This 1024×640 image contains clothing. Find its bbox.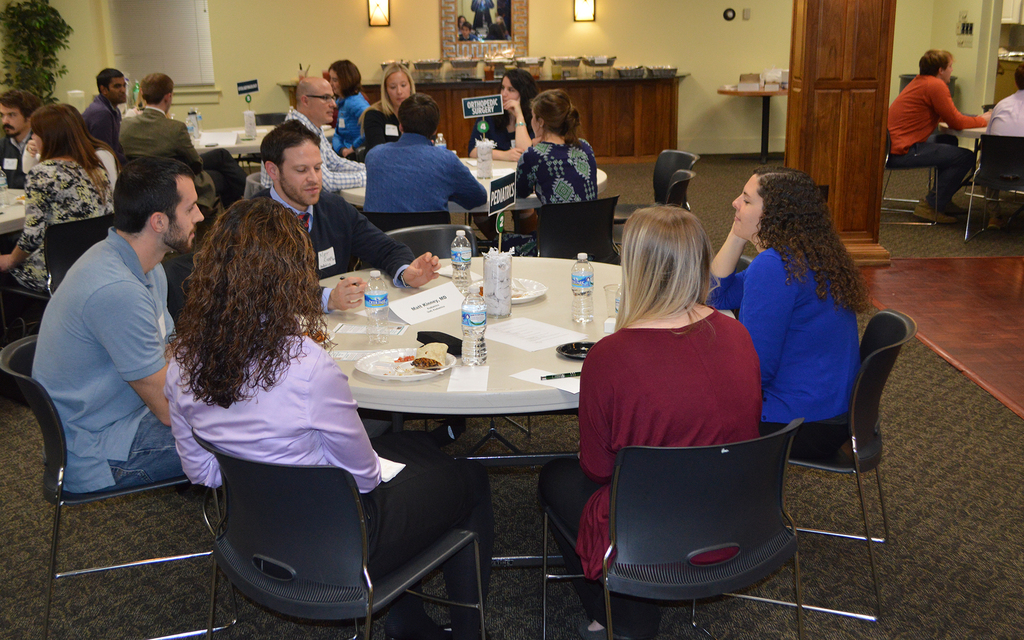
126, 108, 137, 116.
